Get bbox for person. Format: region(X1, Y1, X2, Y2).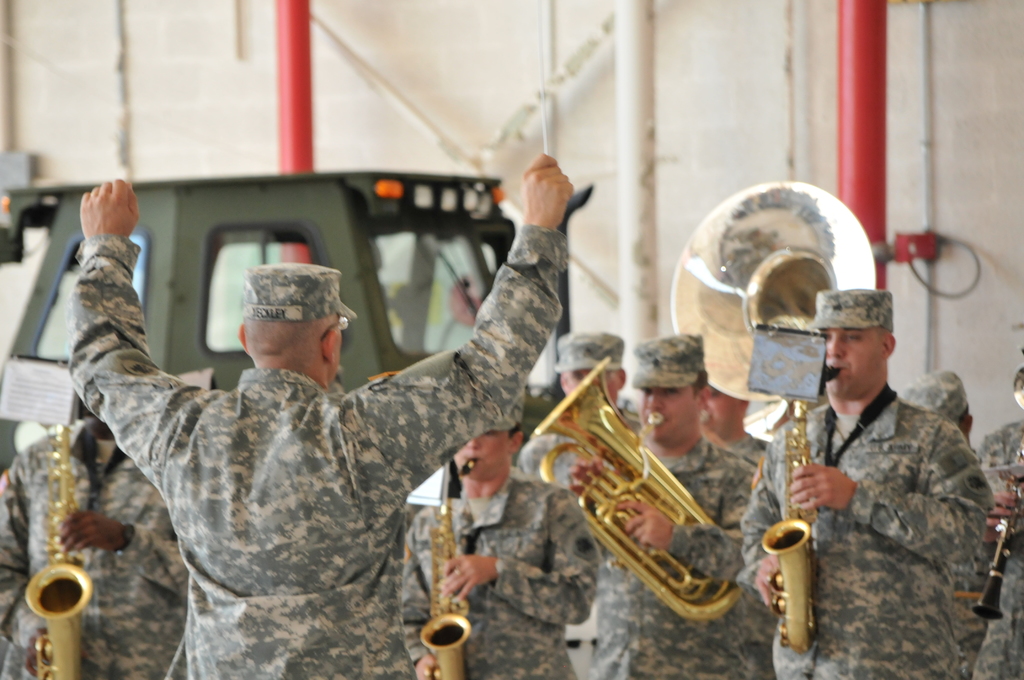
region(67, 166, 578, 678).
